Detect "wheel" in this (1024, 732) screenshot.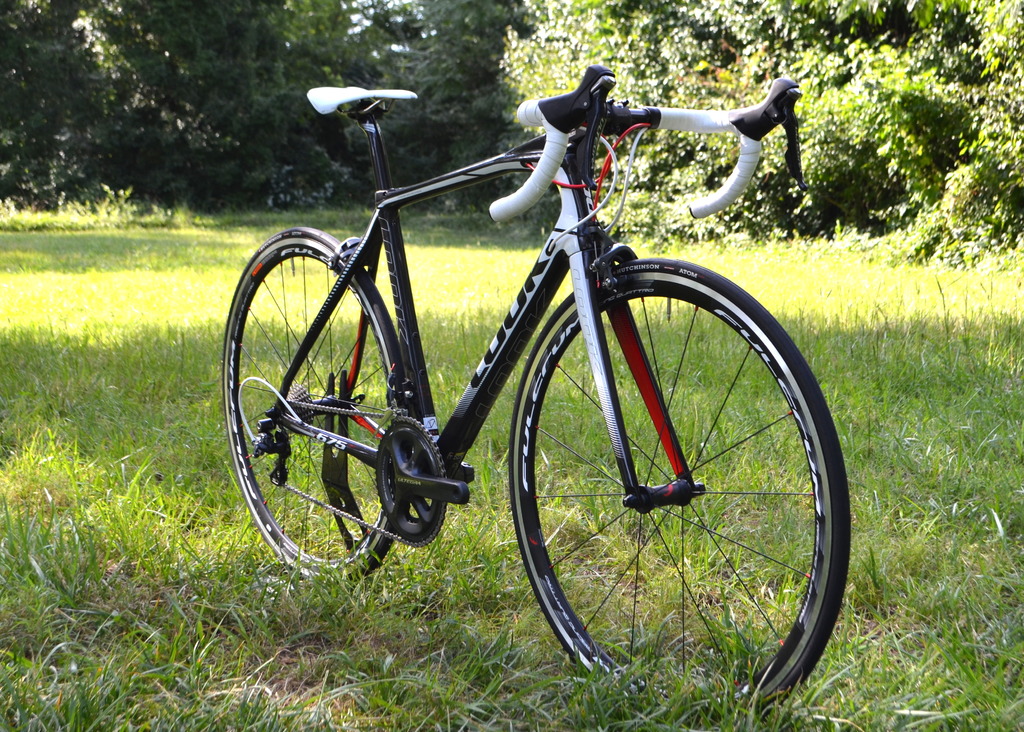
Detection: (222, 228, 412, 578).
